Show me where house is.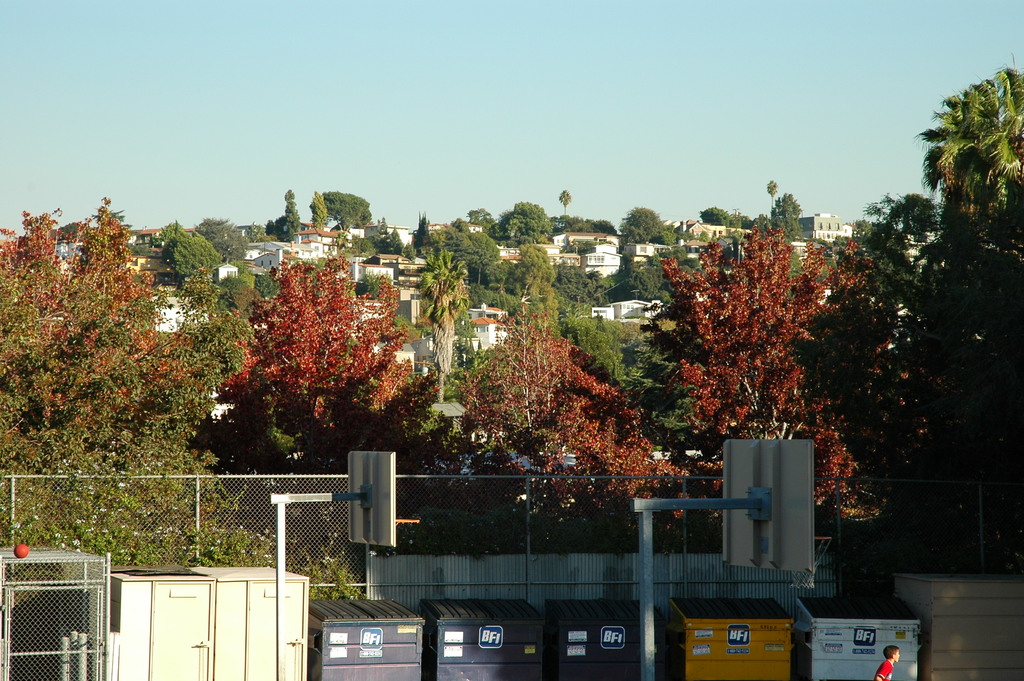
house is at [374,340,414,365].
